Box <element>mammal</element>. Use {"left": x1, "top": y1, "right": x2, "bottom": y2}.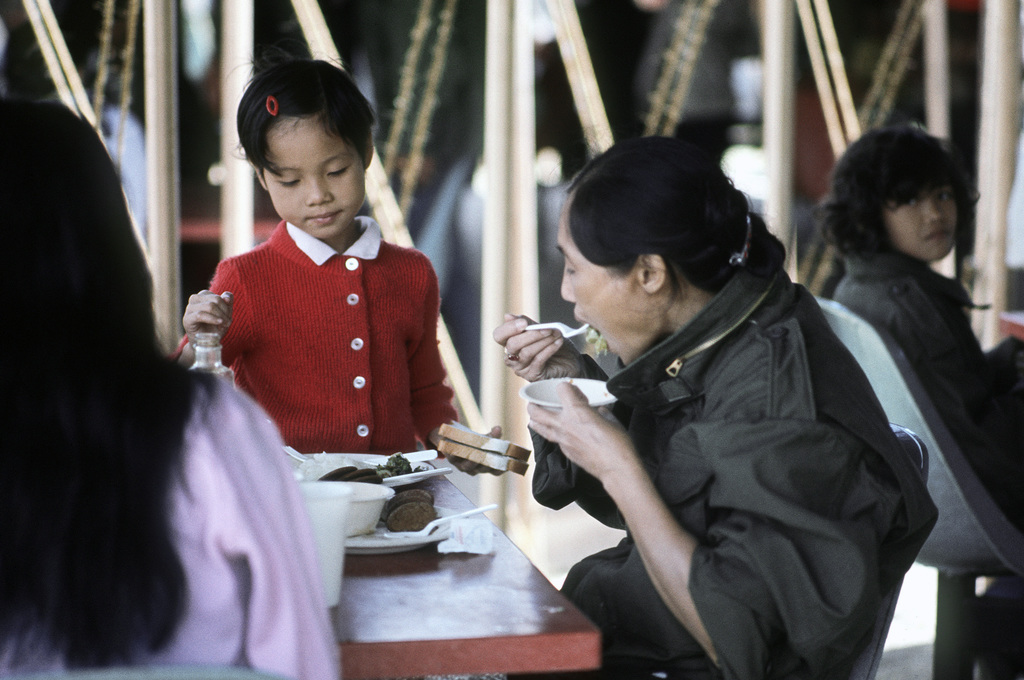
{"left": 166, "top": 42, "right": 512, "bottom": 479}.
